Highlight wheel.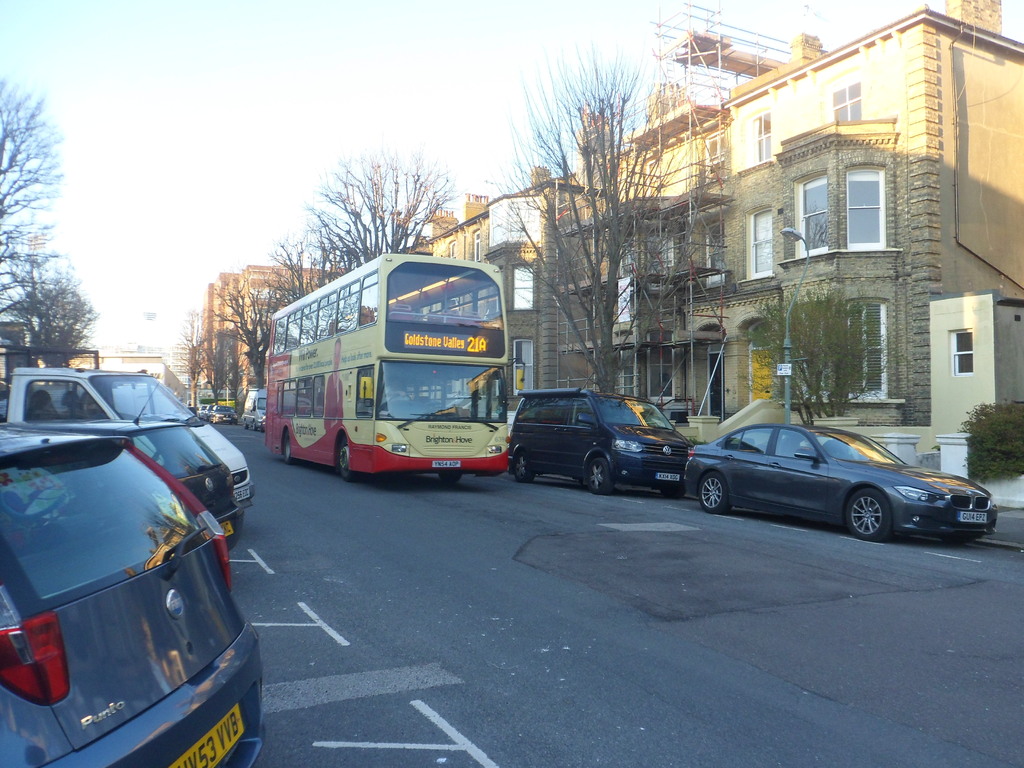
Highlighted region: {"left": 214, "top": 417, "right": 217, "bottom": 422}.
